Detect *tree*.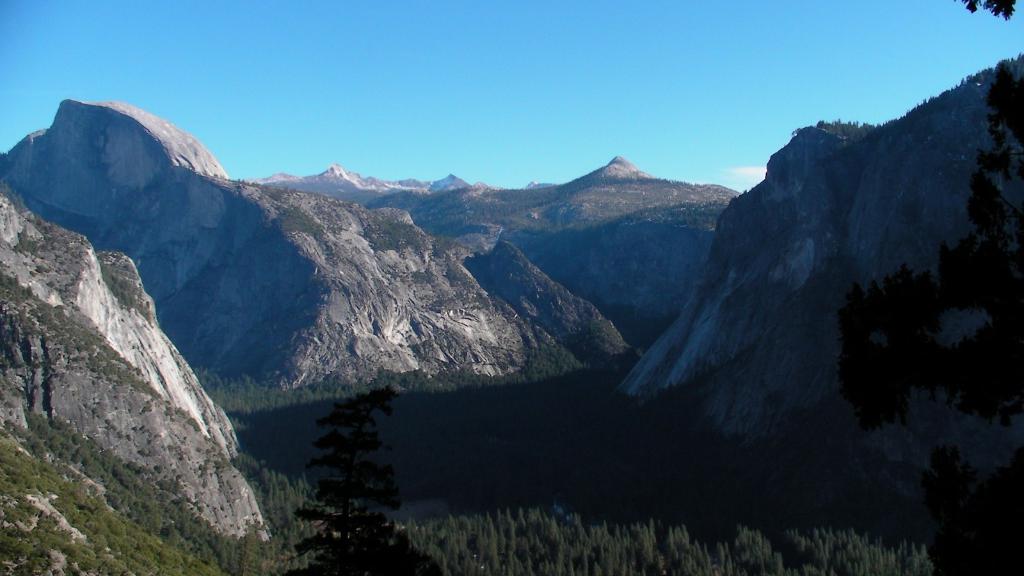
Detected at bbox=[289, 382, 431, 575].
